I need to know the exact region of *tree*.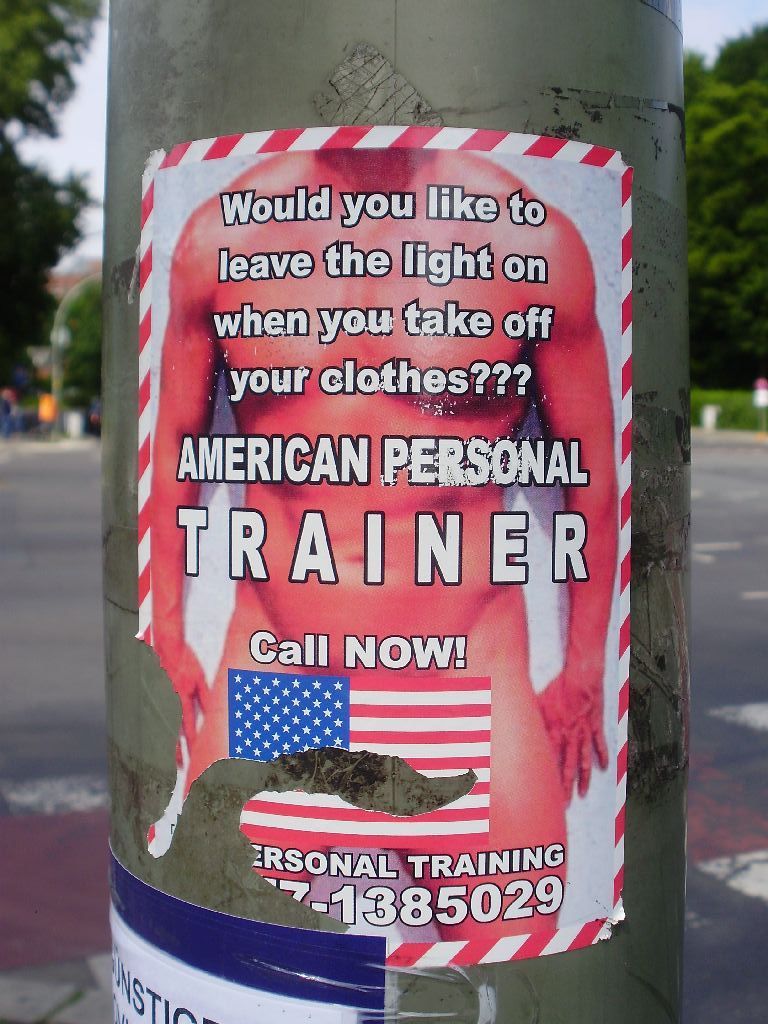
Region: 678:22:767:396.
